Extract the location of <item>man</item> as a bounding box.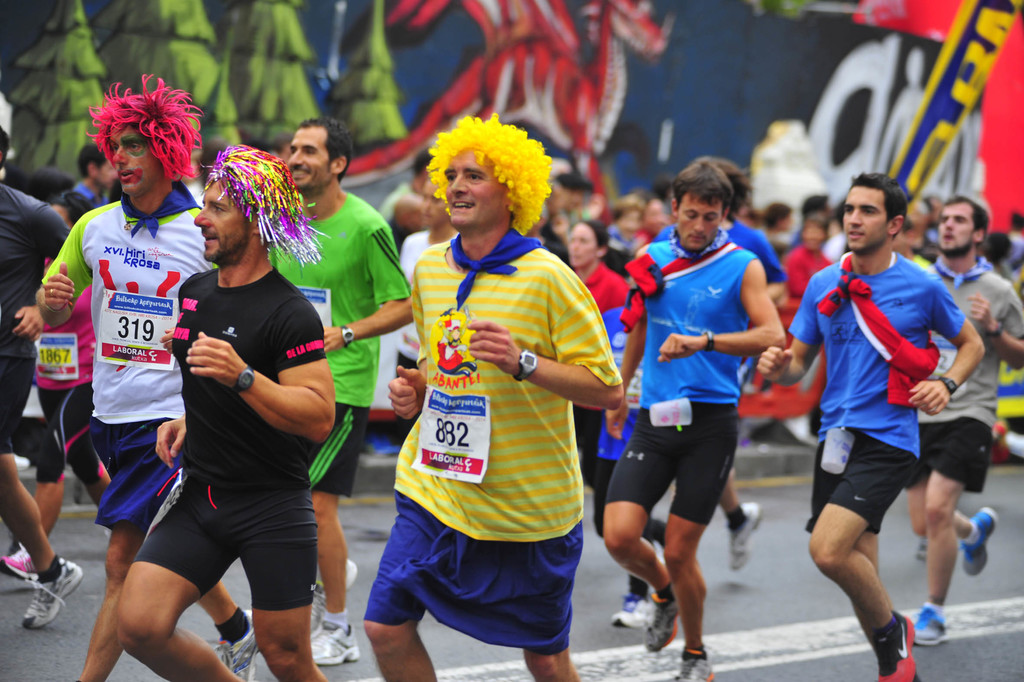
[700,156,792,583].
